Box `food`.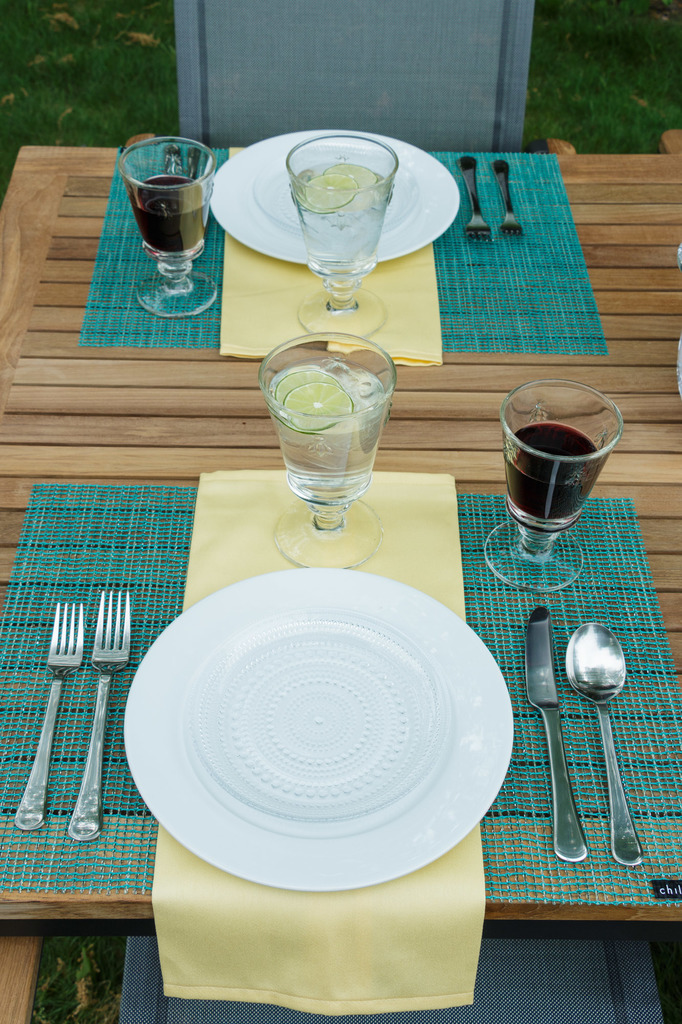
rect(321, 163, 379, 189).
